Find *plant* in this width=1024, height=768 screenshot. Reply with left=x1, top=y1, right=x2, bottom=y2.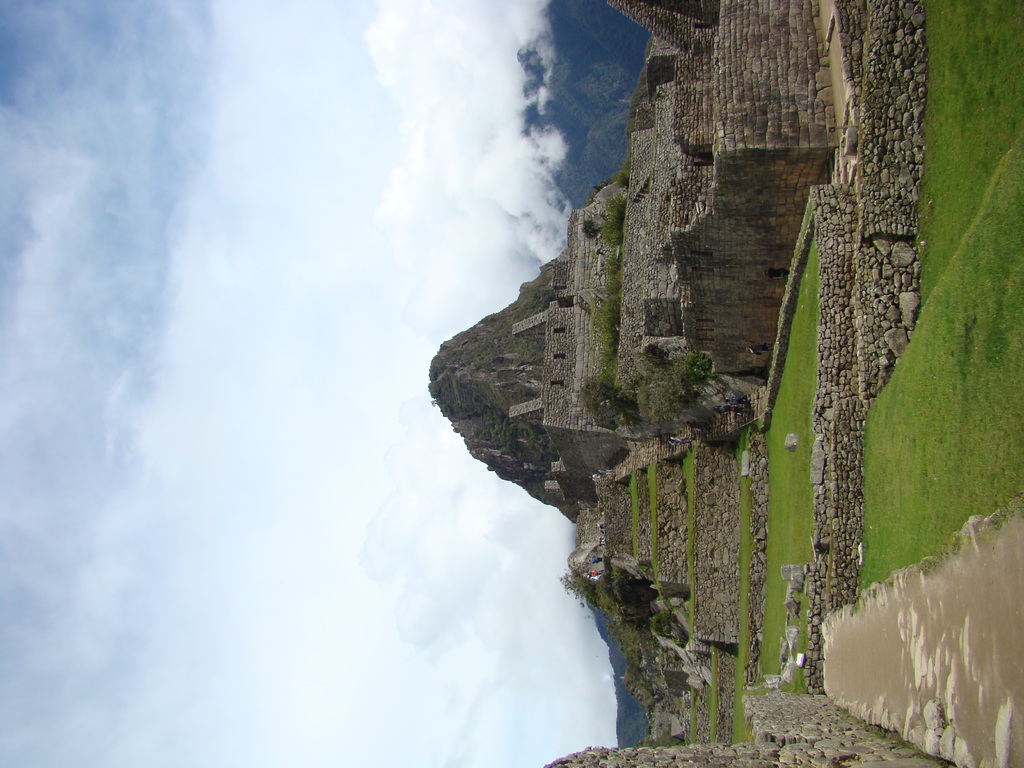
left=760, top=230, right=819, bottom=682.
